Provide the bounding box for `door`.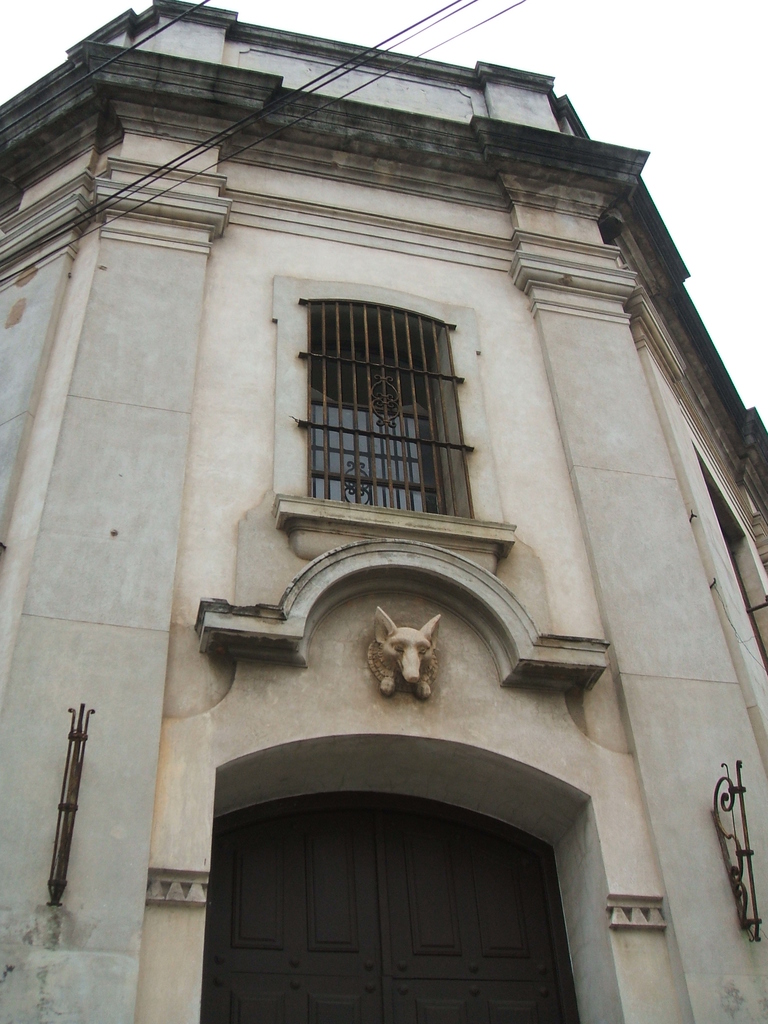
(x1=175, y1=768, x2=605, y2=1023).
